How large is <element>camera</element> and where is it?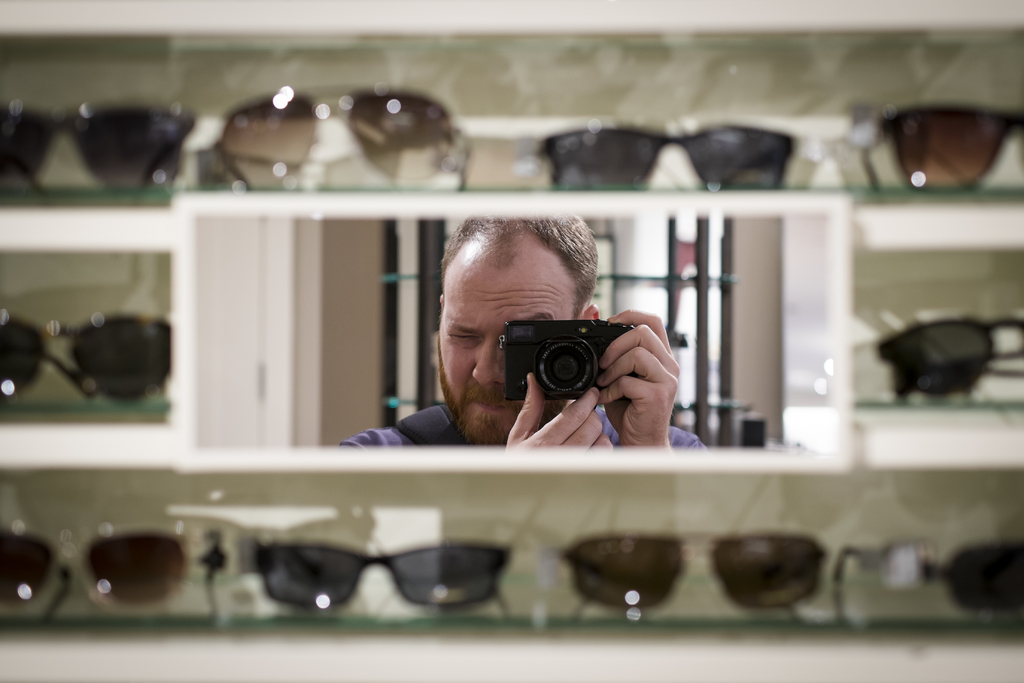
Bounding box: (x1=504, y1=317, x2=654, y2=403).
